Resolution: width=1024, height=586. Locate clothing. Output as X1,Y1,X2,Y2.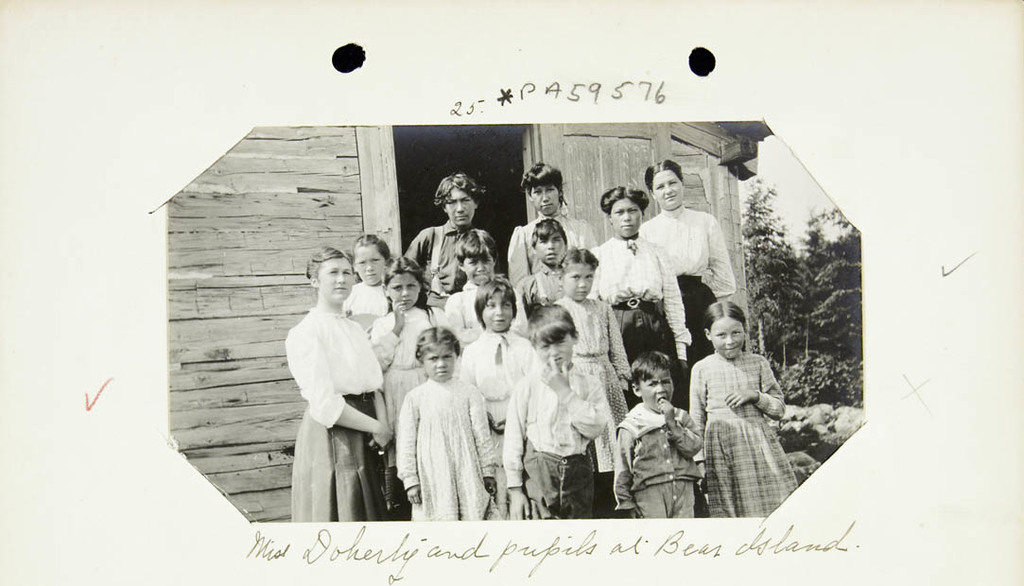
440,283,529,351.
